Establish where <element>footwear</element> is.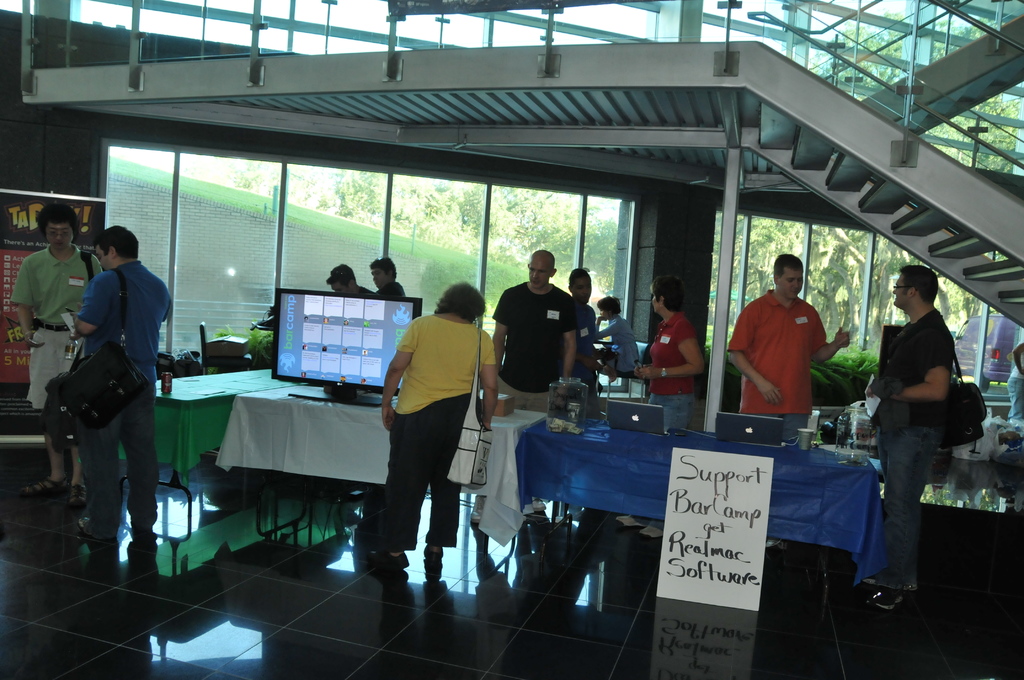
Established at <bbox>877, 590, 907, 613</bbox>.
